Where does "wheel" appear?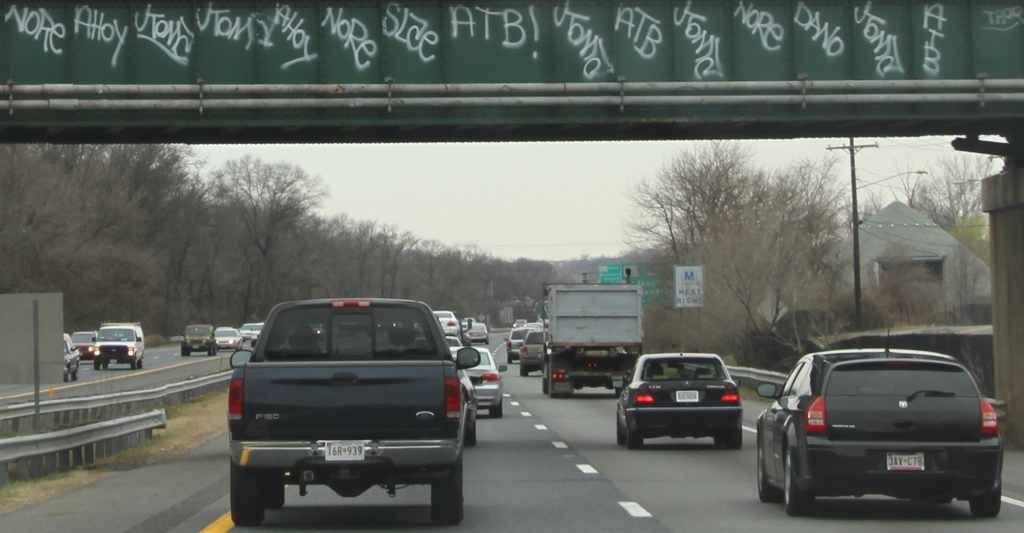
Appears at pyautogui.locateOnScreen(101, 363, 109, 371).
